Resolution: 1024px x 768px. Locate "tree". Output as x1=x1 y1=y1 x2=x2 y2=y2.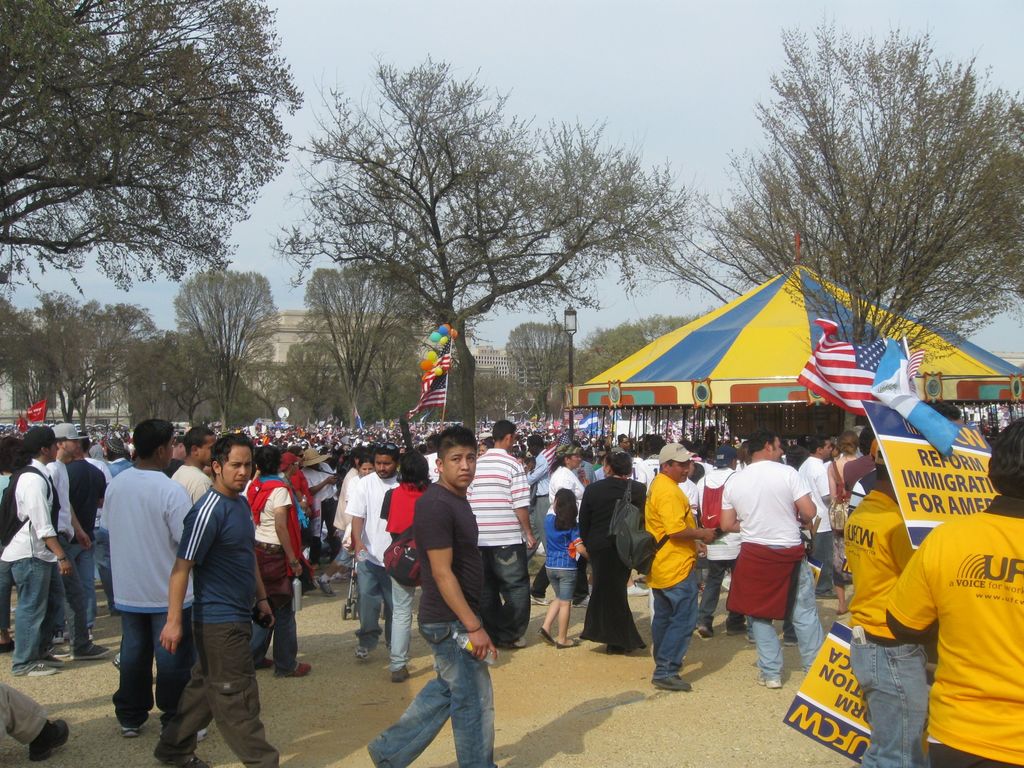
x1=58 y1=287 x2=171 y2=449.
